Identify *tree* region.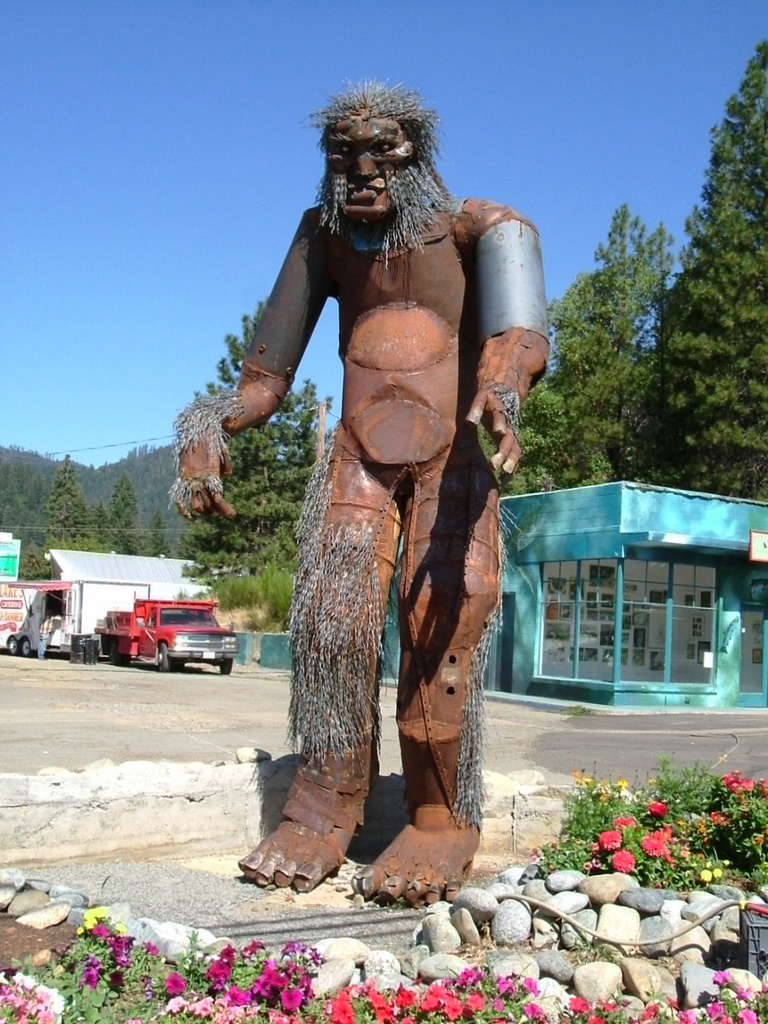
Region: {"x1": 657, "y1": 27, "x2": 767, "y2": 501}.
